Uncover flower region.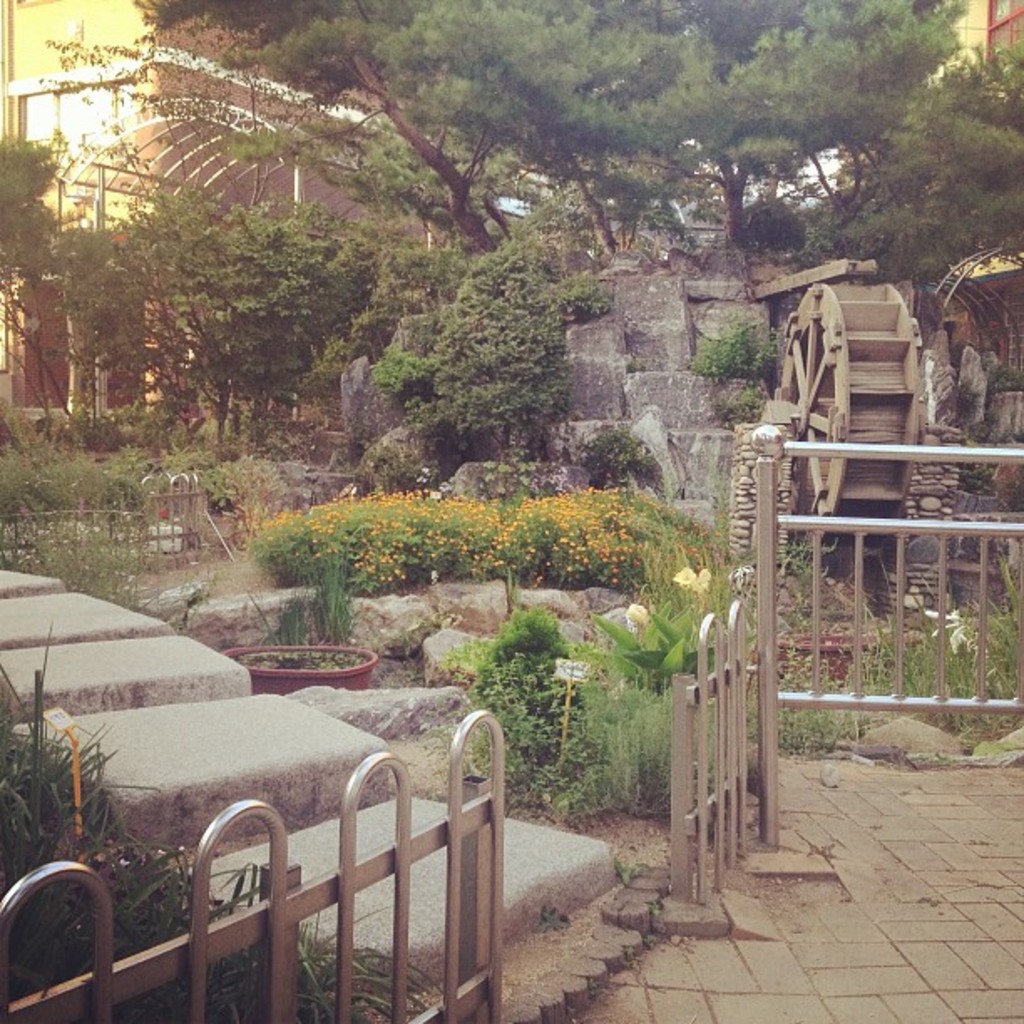
Uncovered: bbox(557, 535, 572, 549).
